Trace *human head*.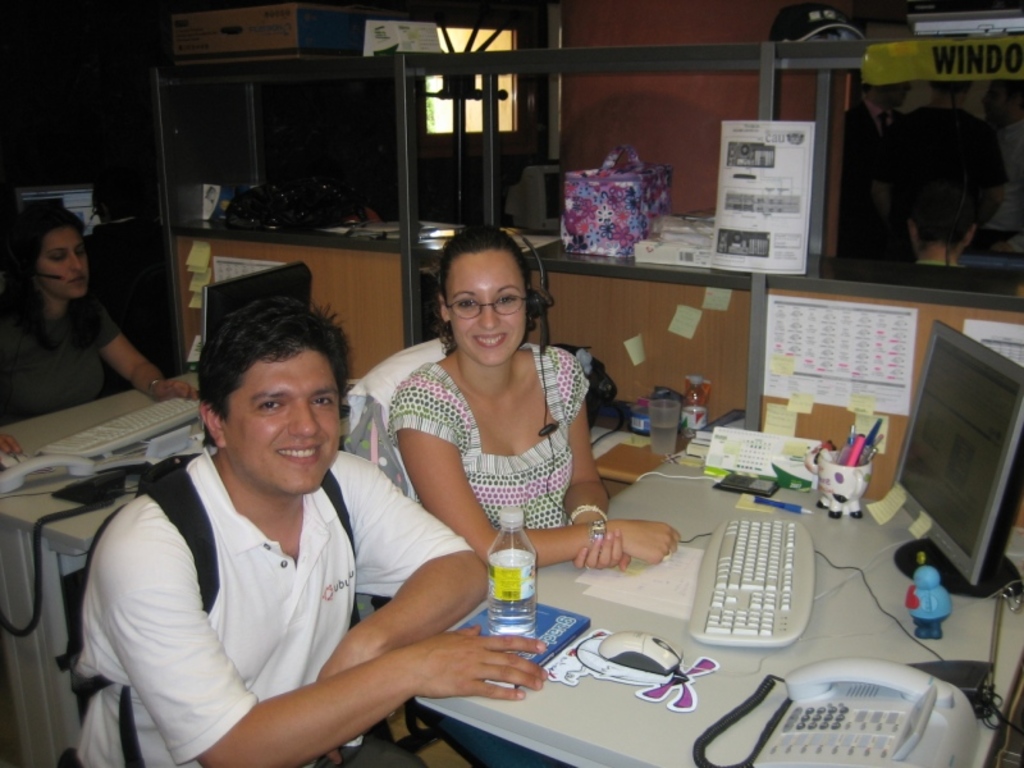
Traced to [88, 174, 148, 225].
